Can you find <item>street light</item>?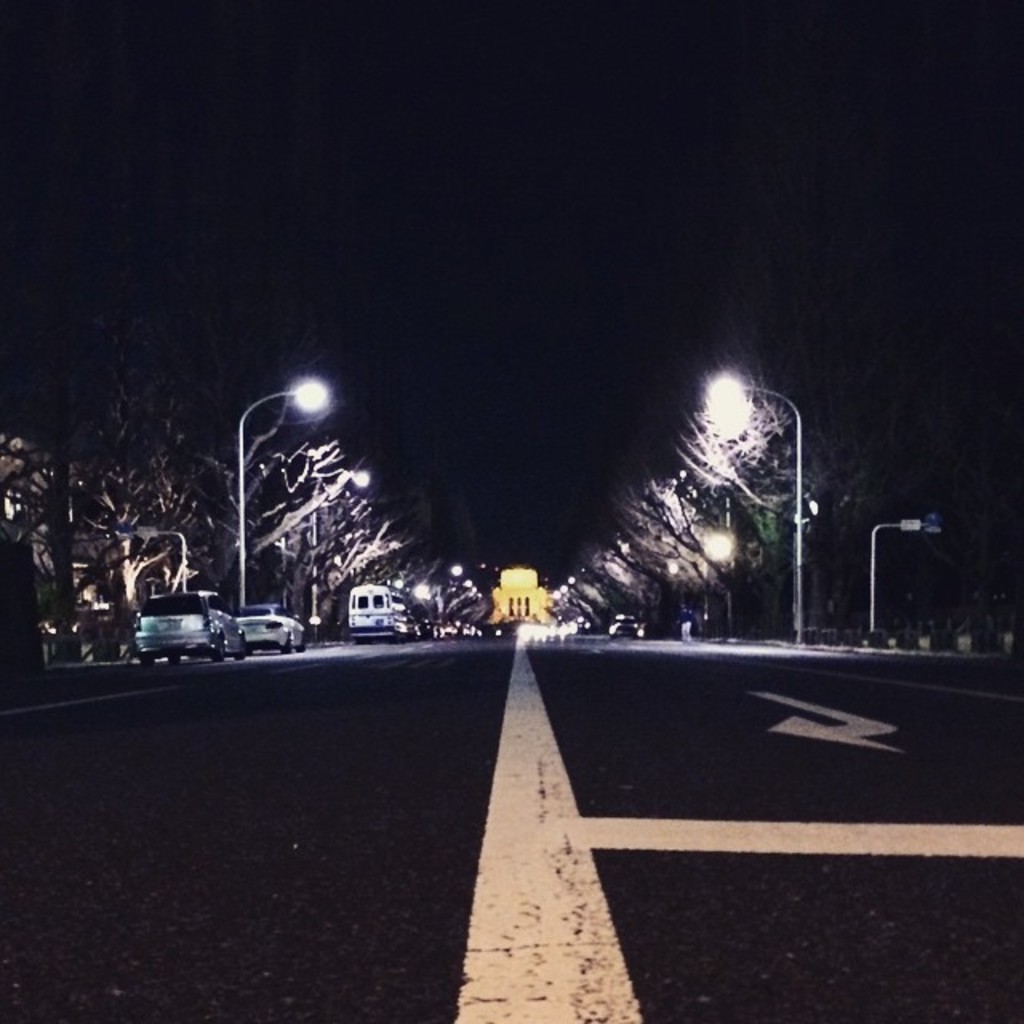
Yes, bounding box: left=867, top=515, right=950, bottom=635.
